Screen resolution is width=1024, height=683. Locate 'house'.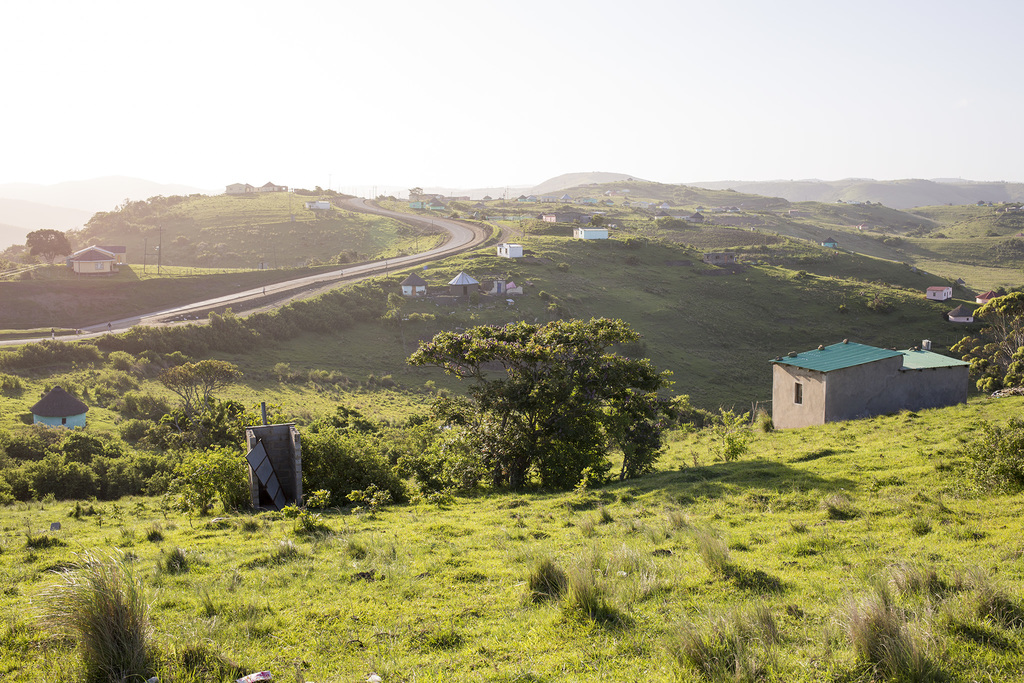
(x1=402, y1=270, x2=428, y2=297).
